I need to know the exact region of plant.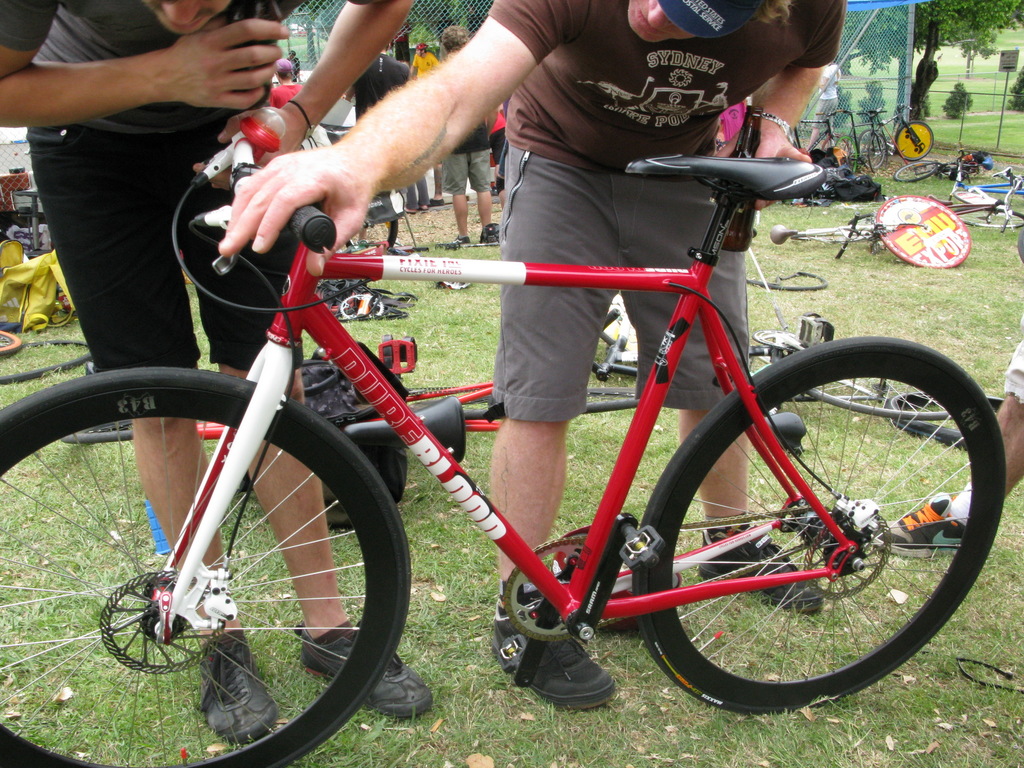
Region: Rect(942, 87, 974, 120).
